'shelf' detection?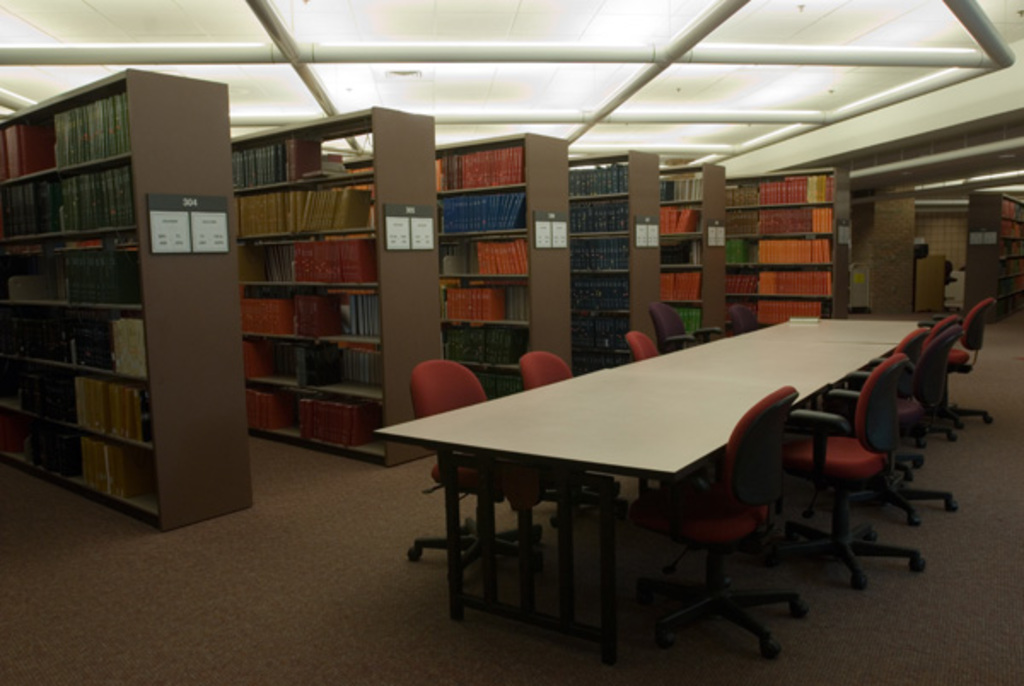
1004, 268, 1022, 294
